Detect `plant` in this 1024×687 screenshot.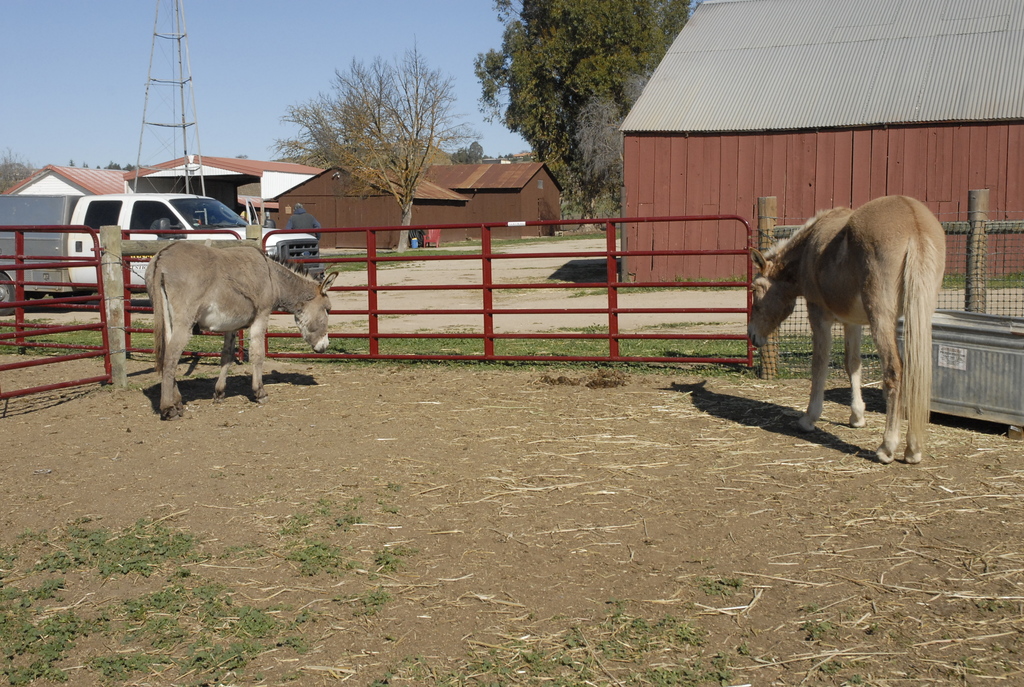
Detection: <box>819,656,844,672</box>.
